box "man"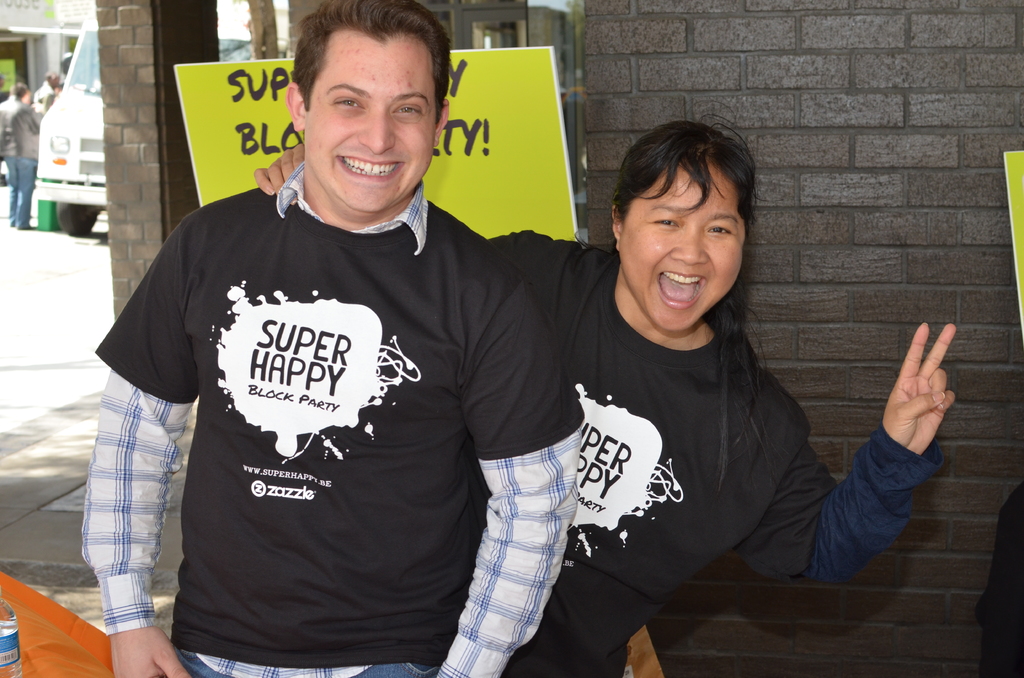
[31, 67, 56, 113]
